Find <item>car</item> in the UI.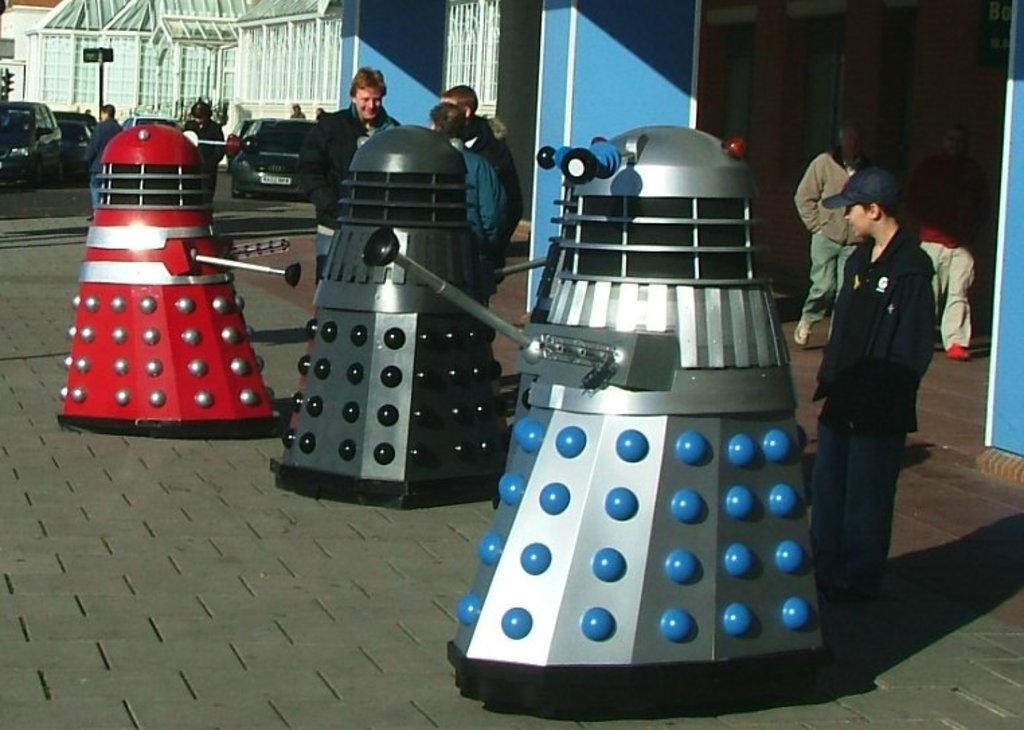
UI element at box(0, 102, 59, 187).
